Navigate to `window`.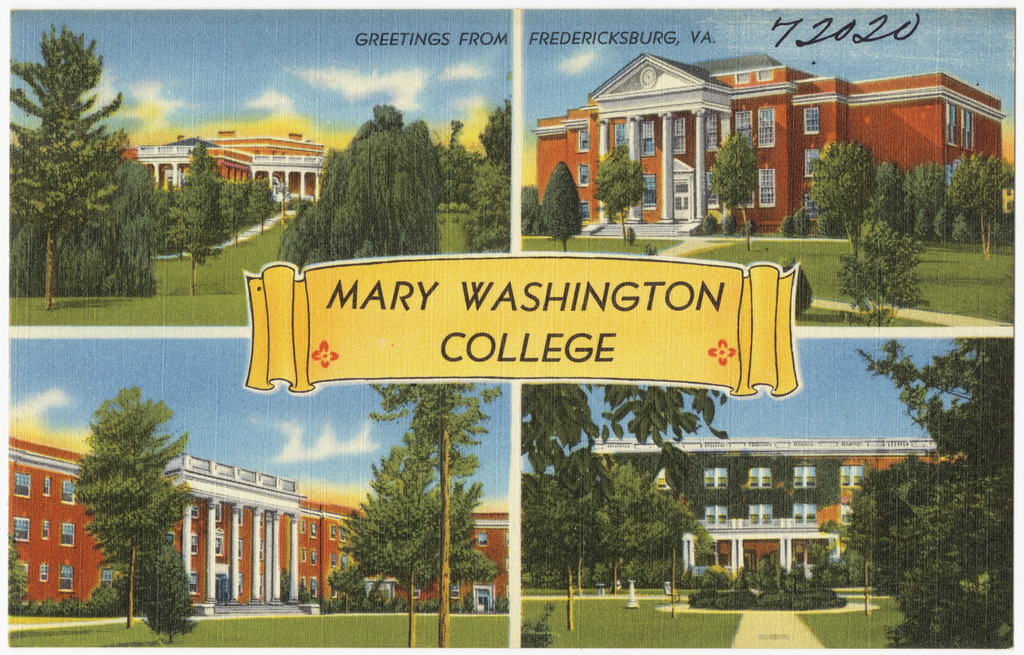
Navigation target: bbox=(642, 121, 653, 154).
